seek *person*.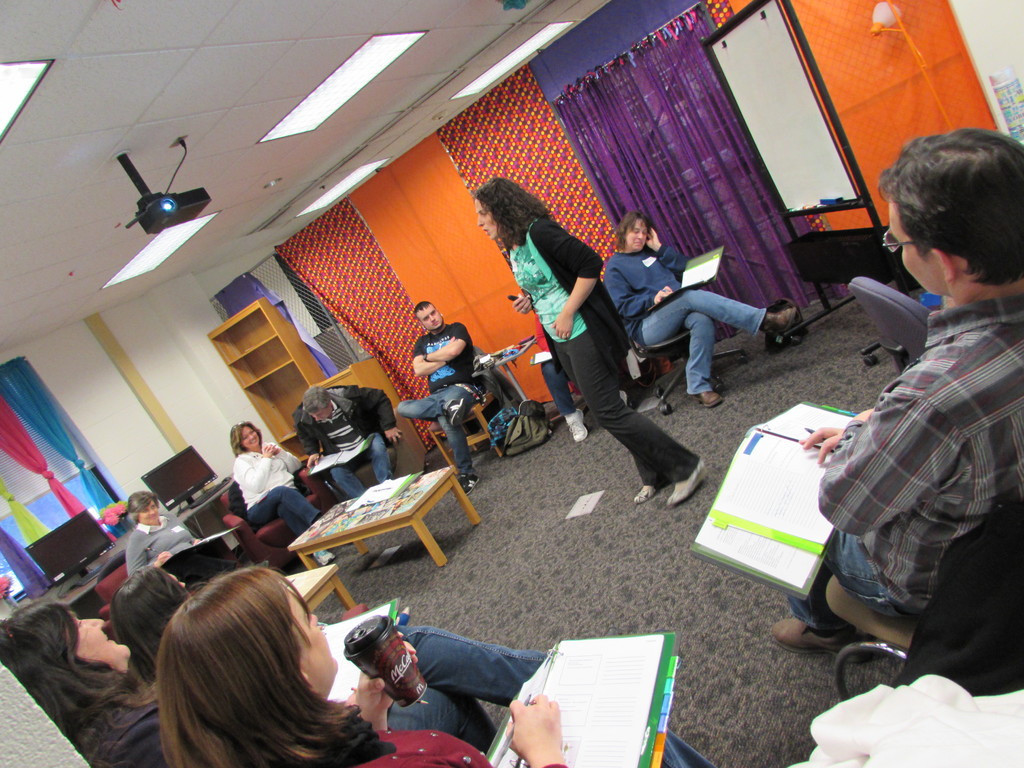
160:565:569:767.
